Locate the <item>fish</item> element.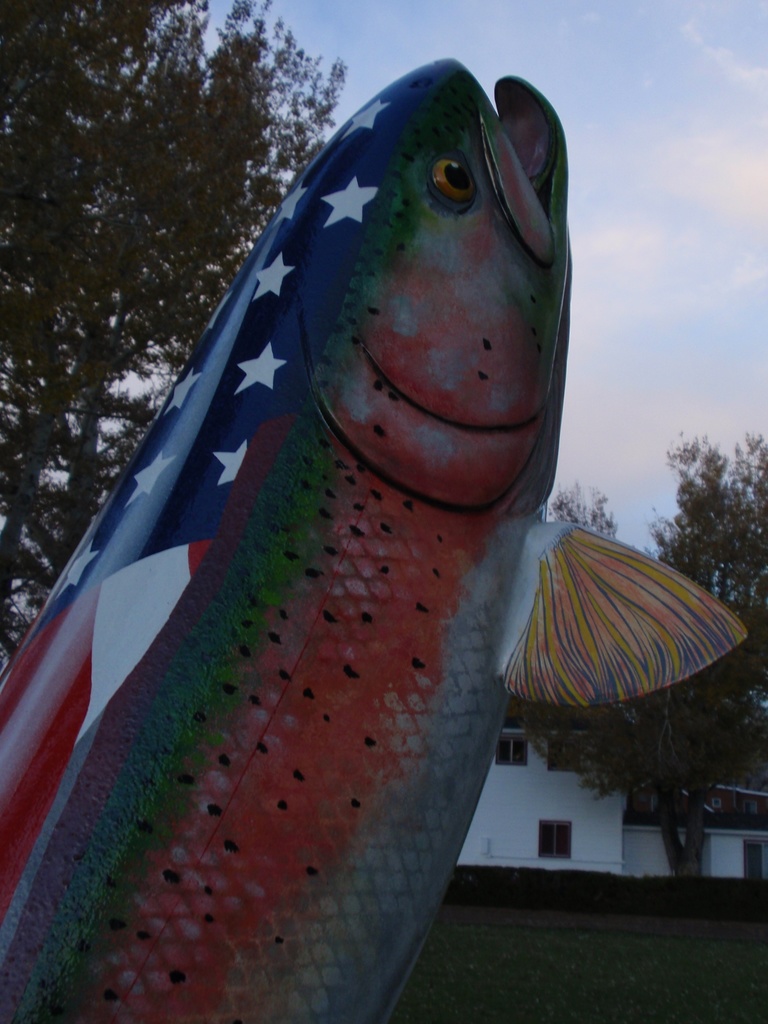
Element bbox: select_region(25, 56, 707, 966).
